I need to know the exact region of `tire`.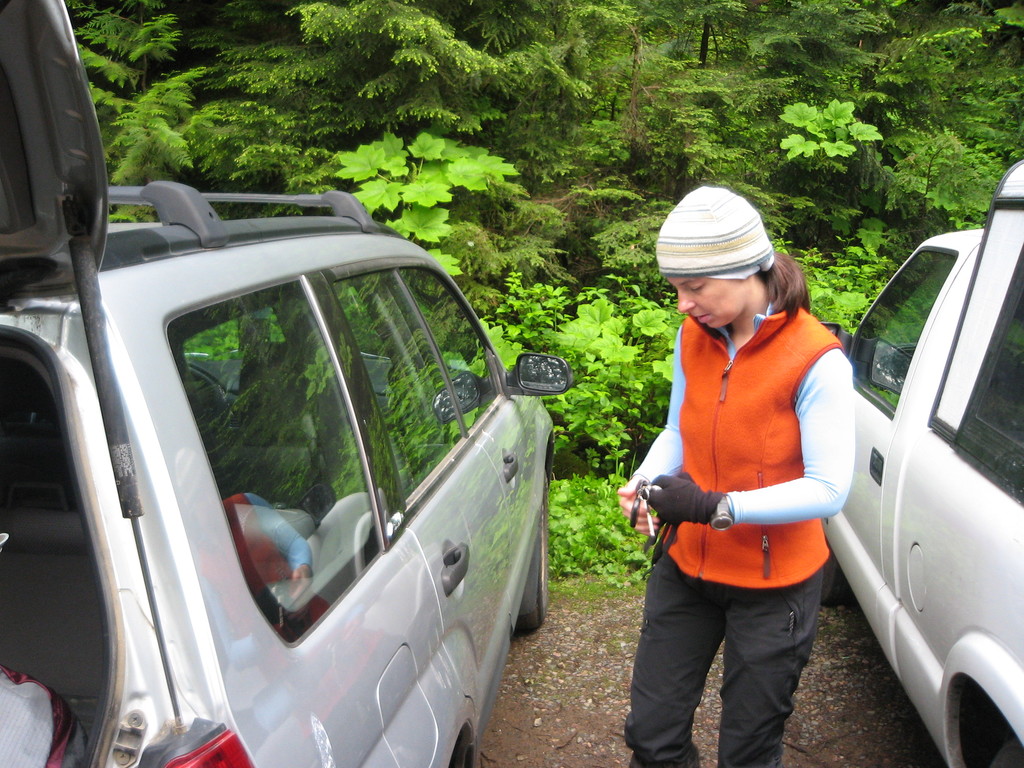
Region: (x1=989, y1=723, x2=1023, y2=767).
